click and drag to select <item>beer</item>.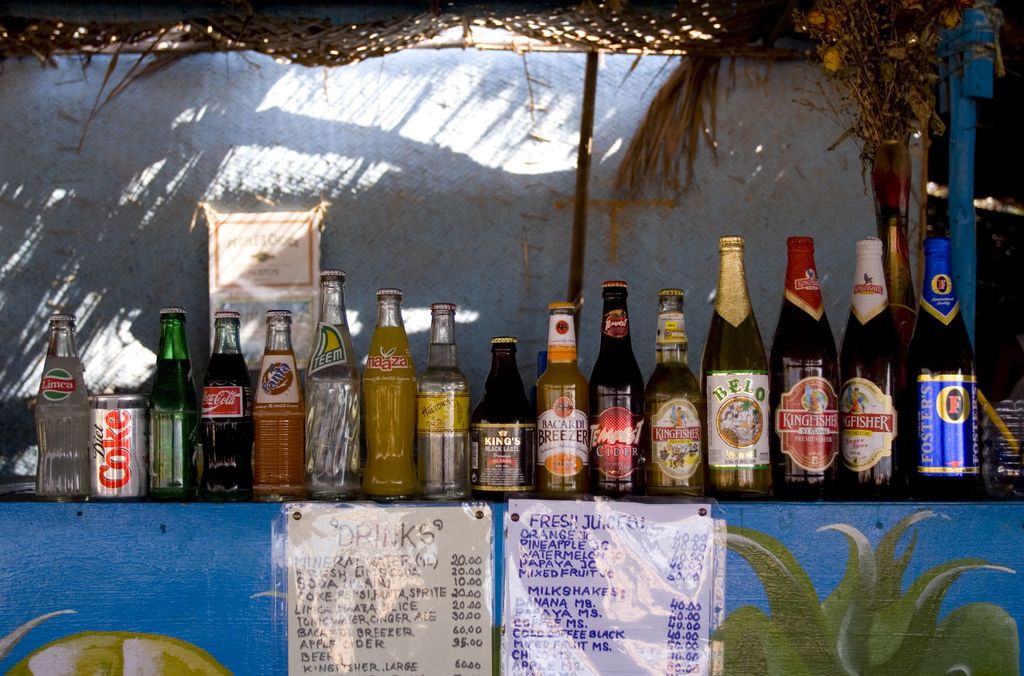
Selection: x1=708 y1=238 x2=770 y2=499.
